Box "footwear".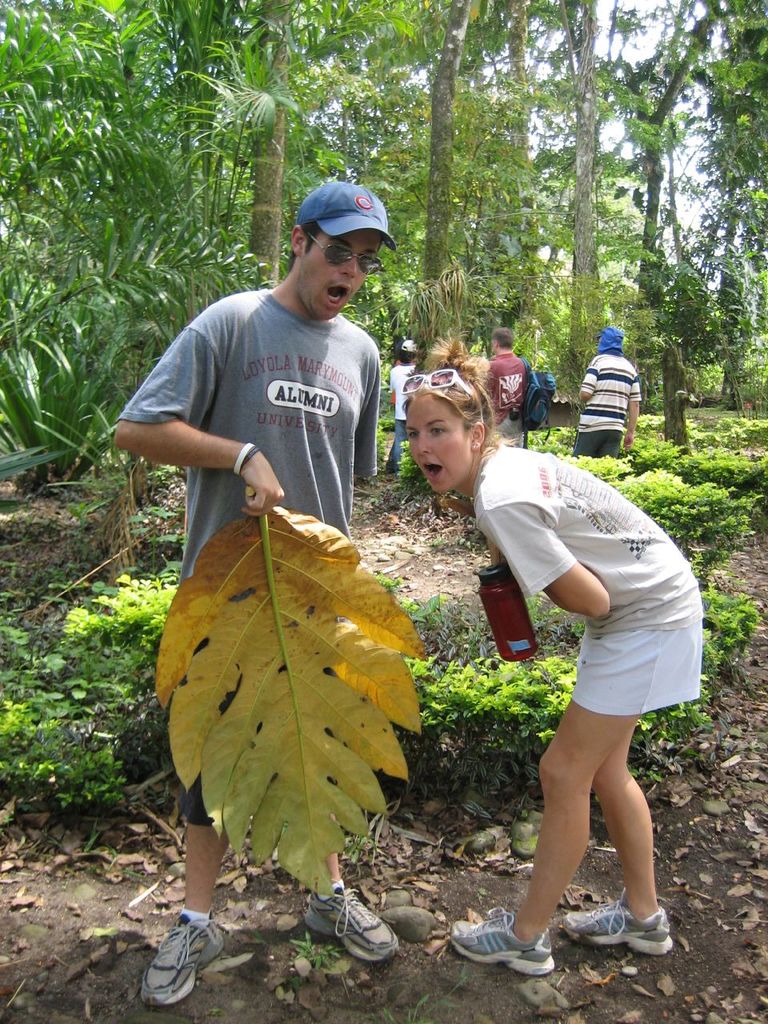
x1=303 y1=881 x2=402 y2=962.
